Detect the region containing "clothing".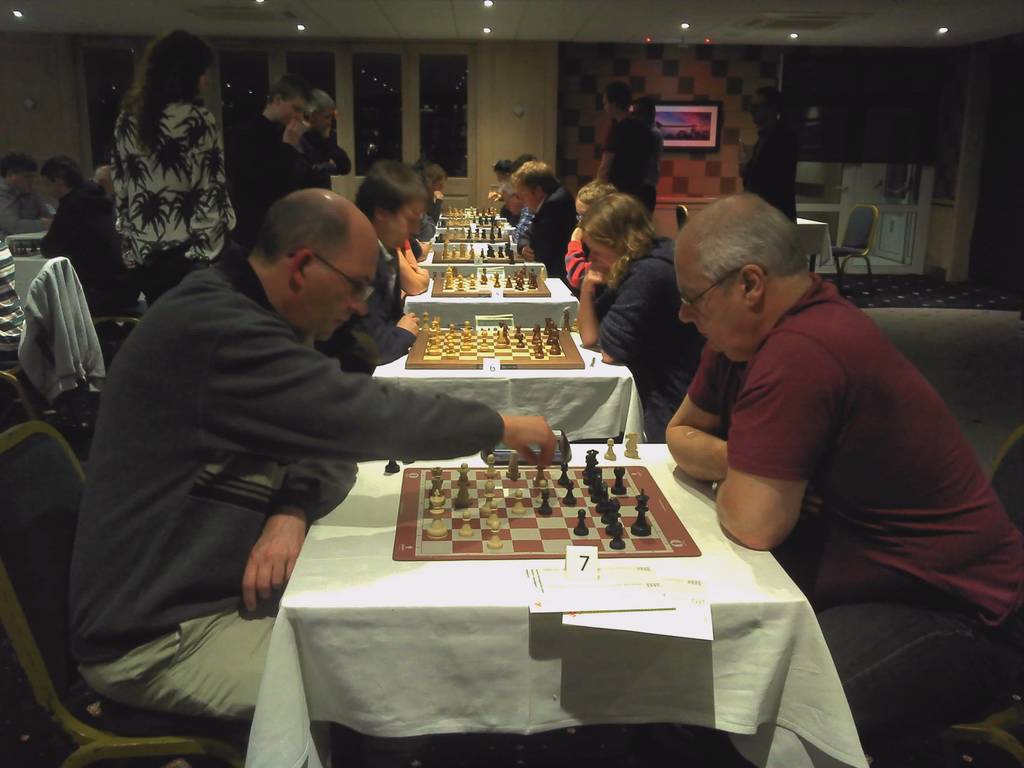
pyautogui.locateOnScreen(110, 99, 242, 310).
